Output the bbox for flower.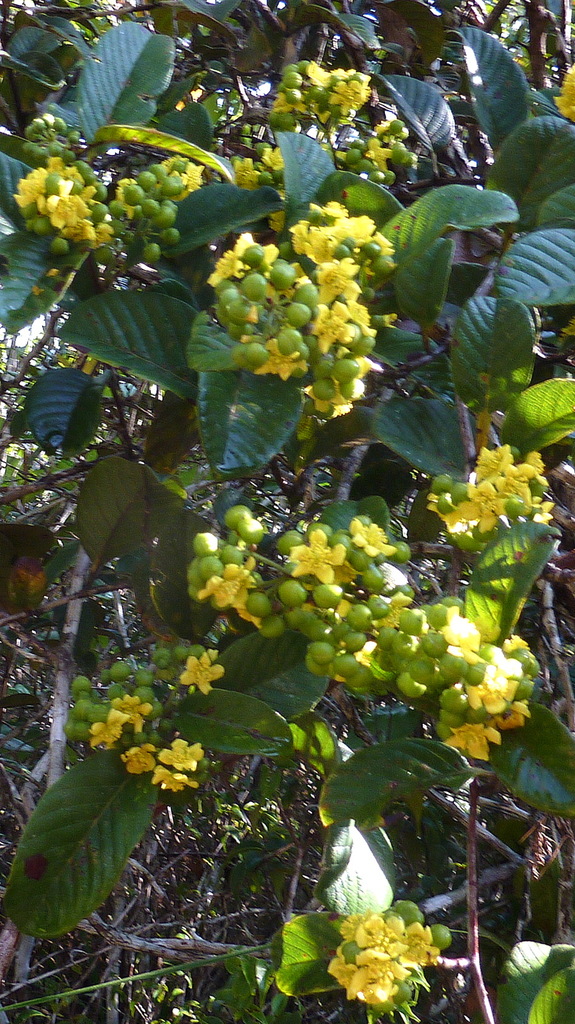
{"left": 86, "top": 708, "right": 129, "bottom": 750}.
